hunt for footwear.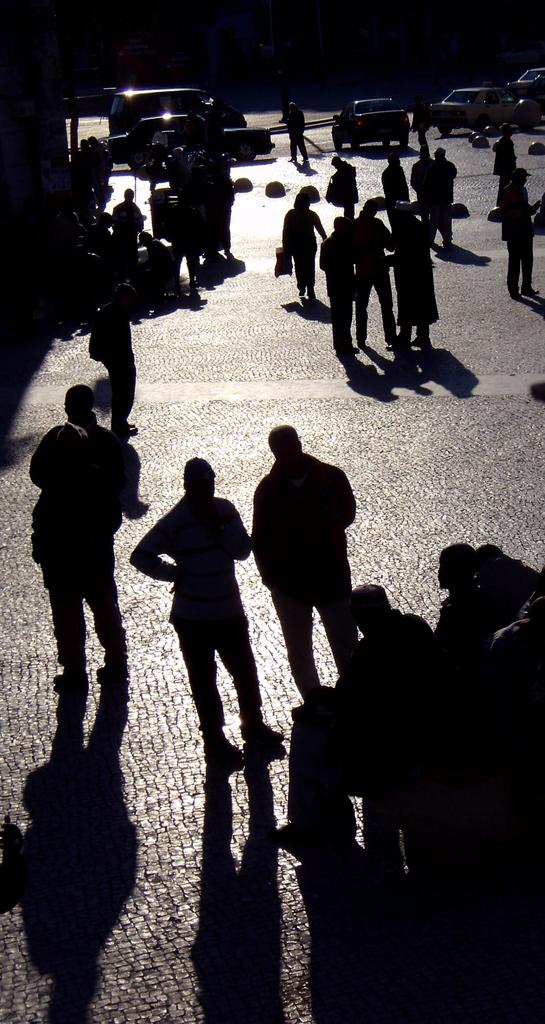
Hunted down at 527, 289, 536, 297.
